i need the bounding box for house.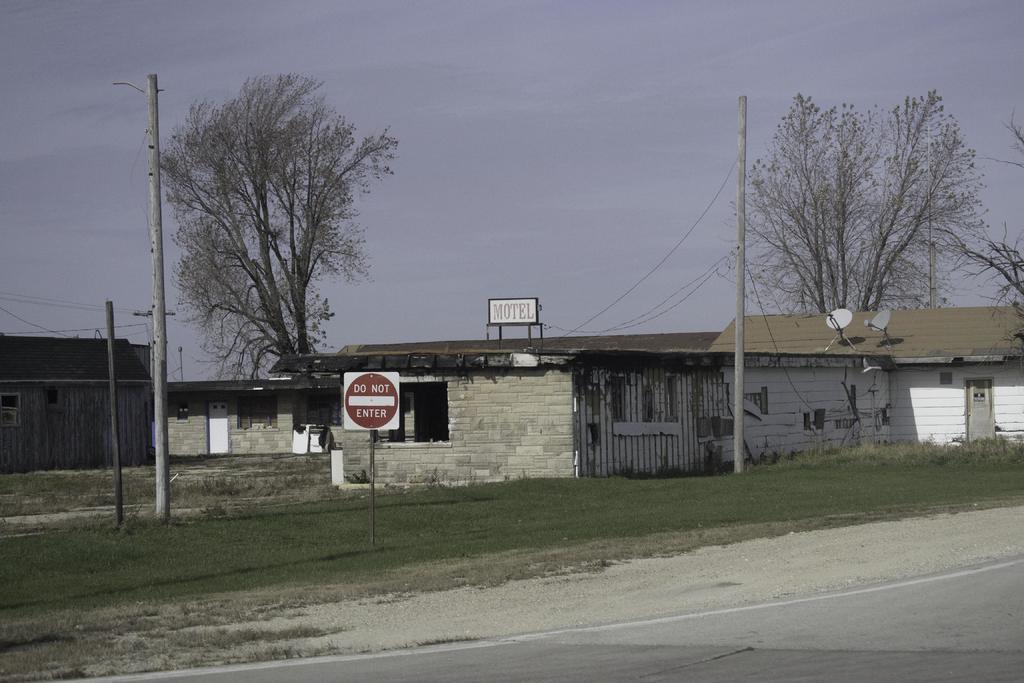
Here it is: region(149, 365, 342, 456).
